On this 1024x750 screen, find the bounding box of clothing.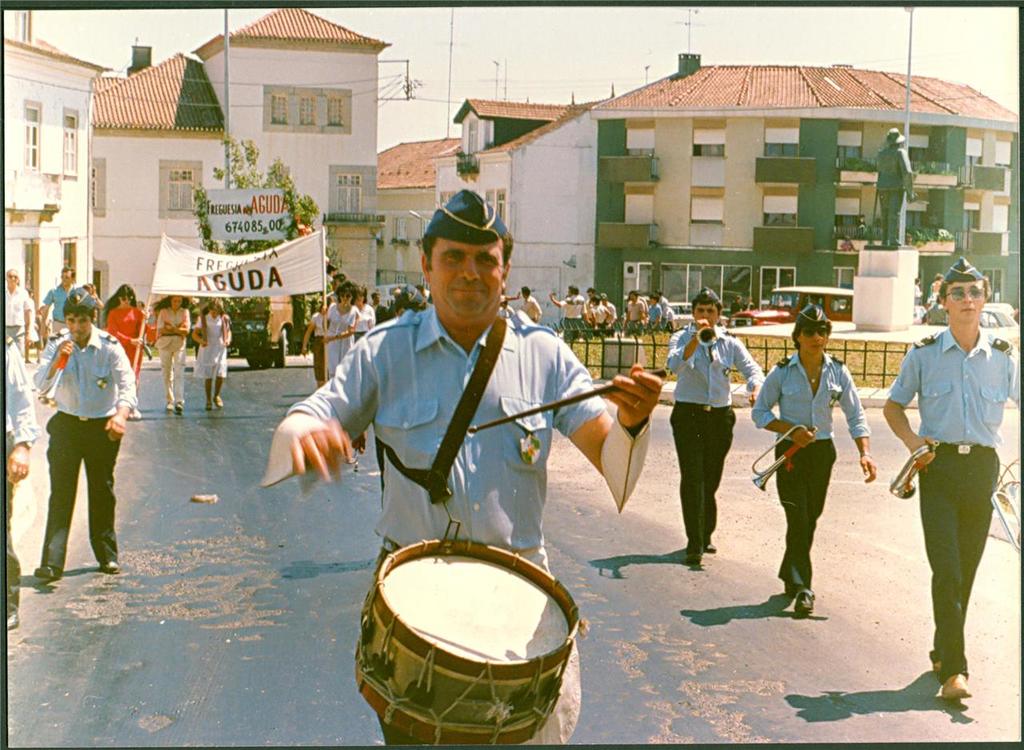
Bounding box: left=298, top=270, right=622, bottom=592.
